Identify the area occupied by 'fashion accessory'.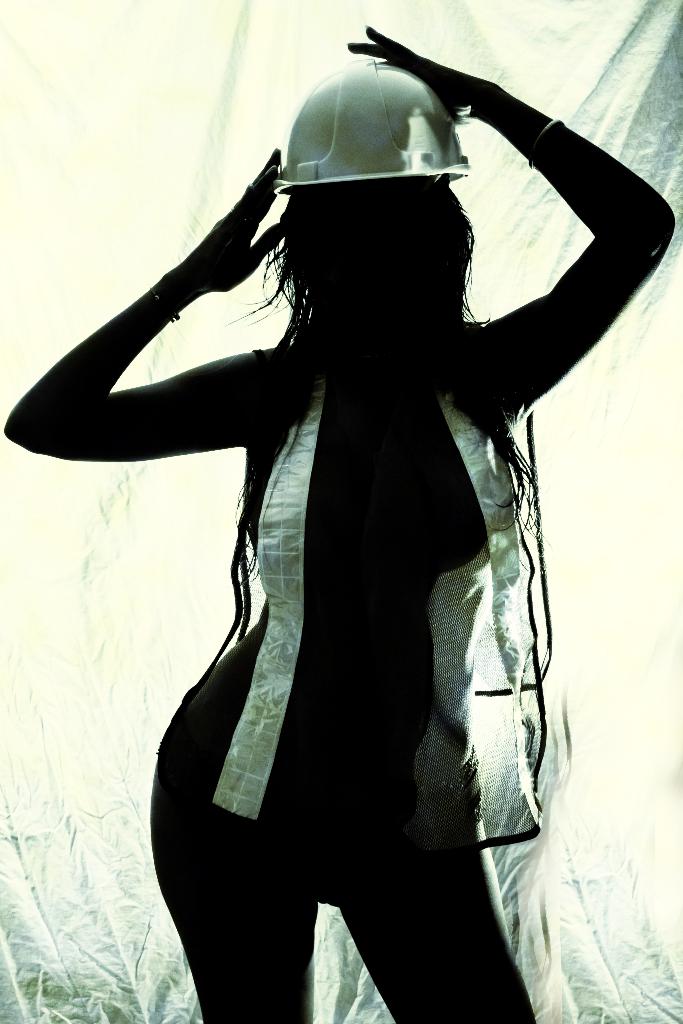
Area: [x1=149, y1=282, x2=179, y2=324].
